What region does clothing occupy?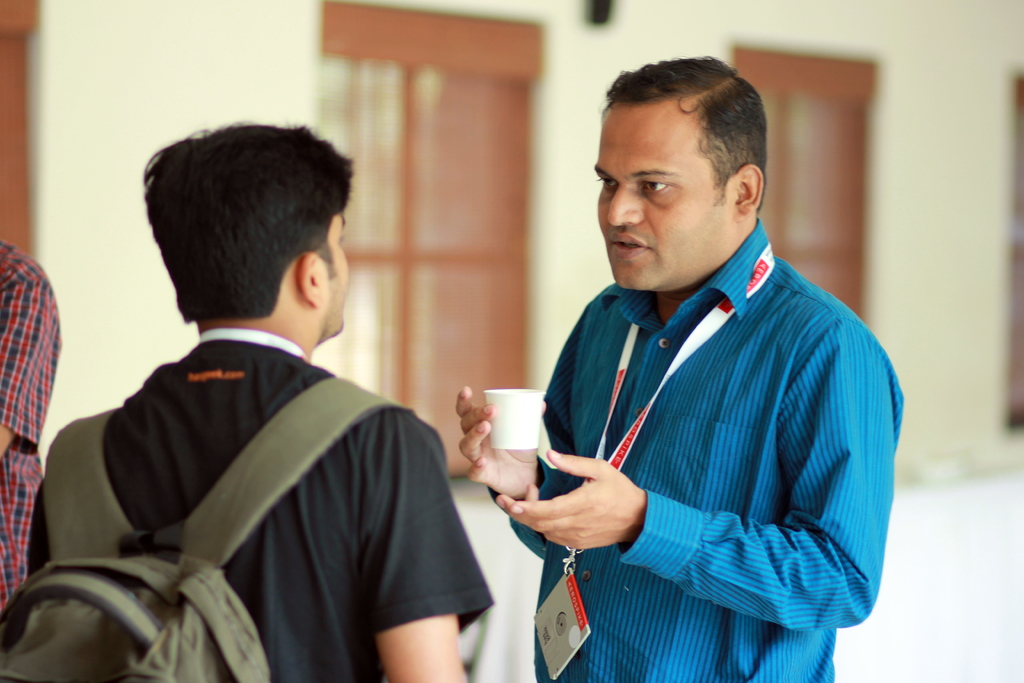
bbox=[486, 218, 907, 682].
